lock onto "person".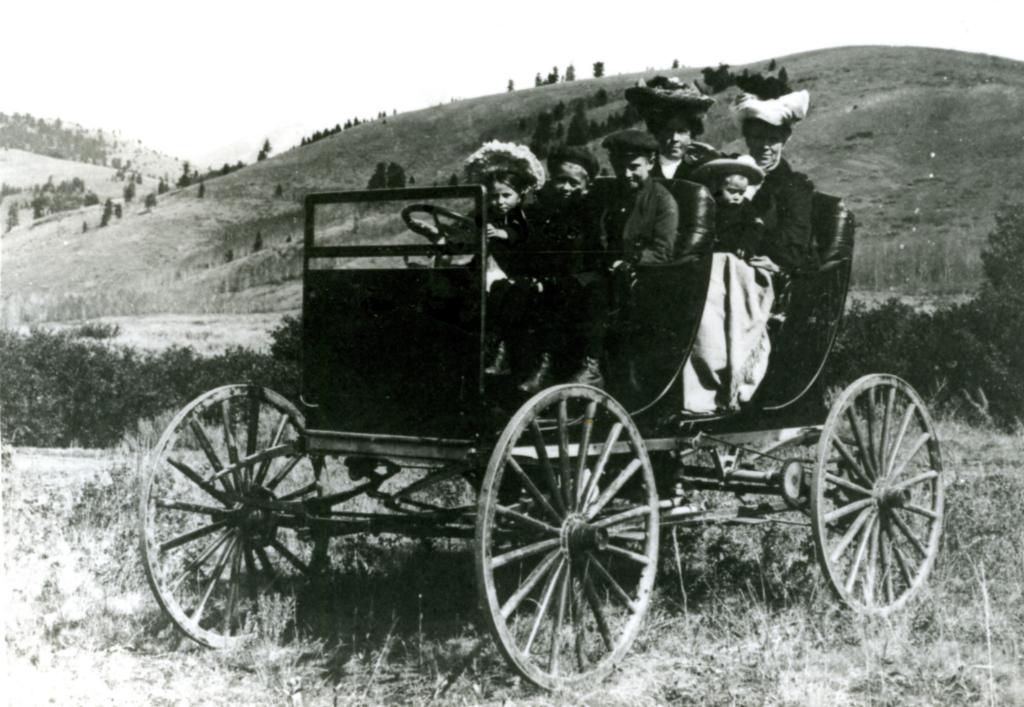
Locked: (x1=435, y1=141, x2=543, y2=360).
